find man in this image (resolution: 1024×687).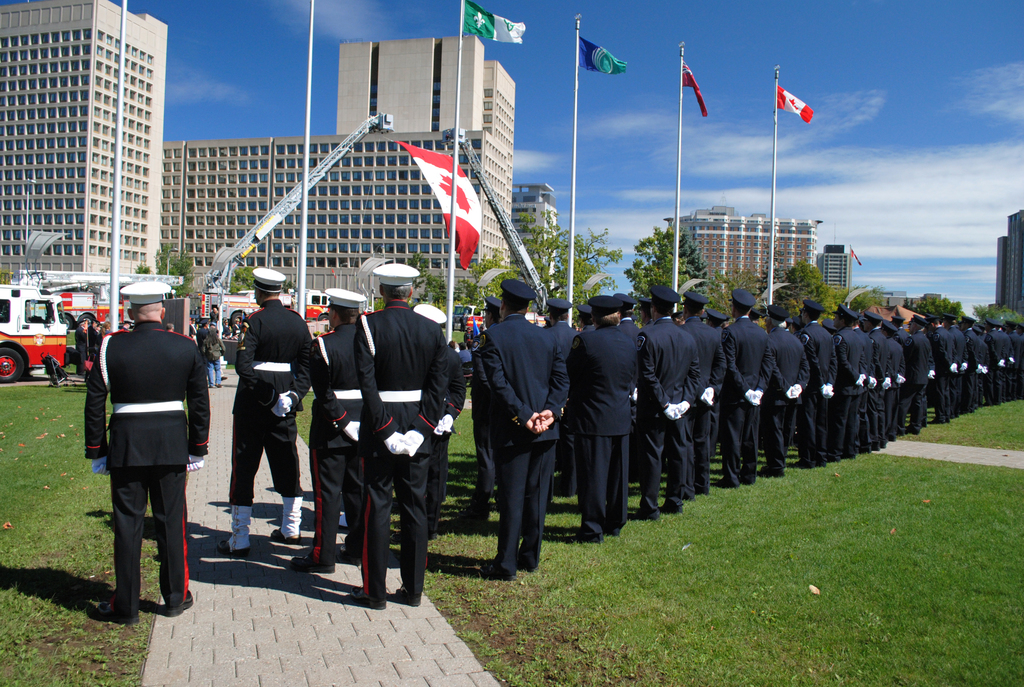
rect(723, 293, 769, 480).
